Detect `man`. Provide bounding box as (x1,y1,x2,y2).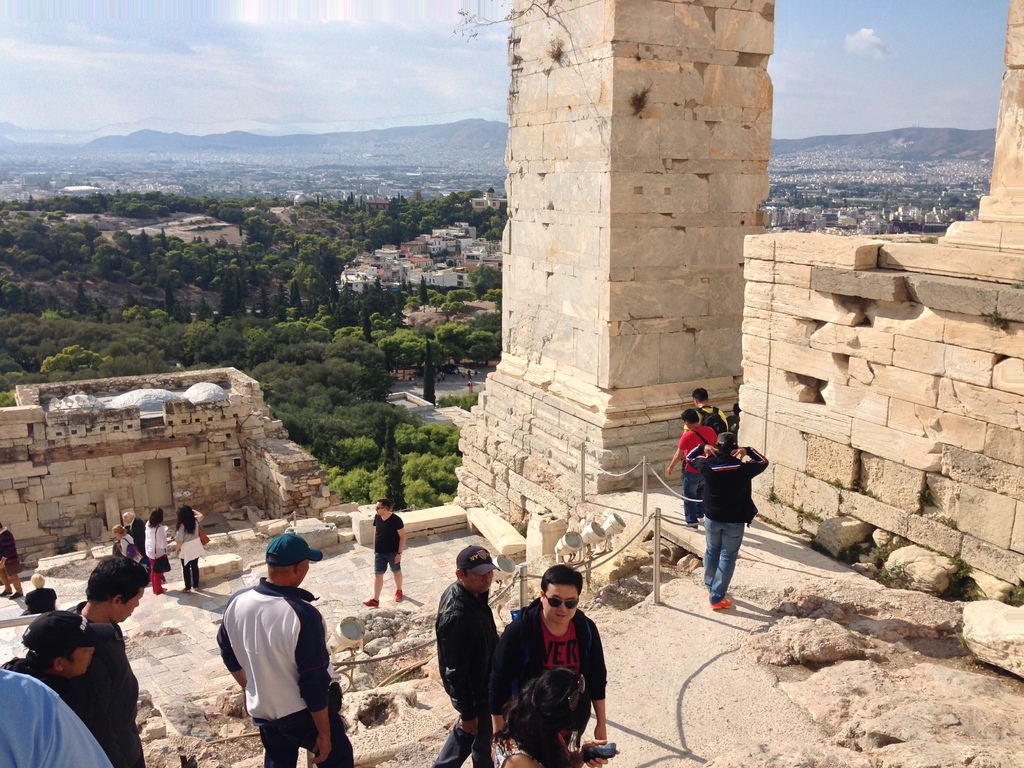
(487,566,606,762).
